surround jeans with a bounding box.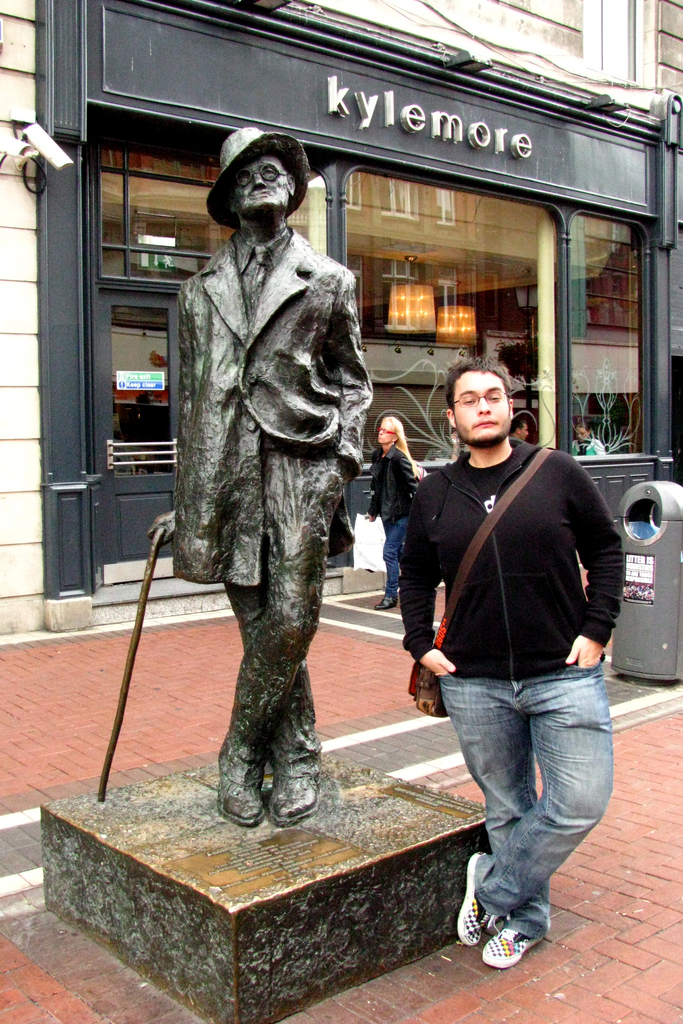
(379,516,407,599).
